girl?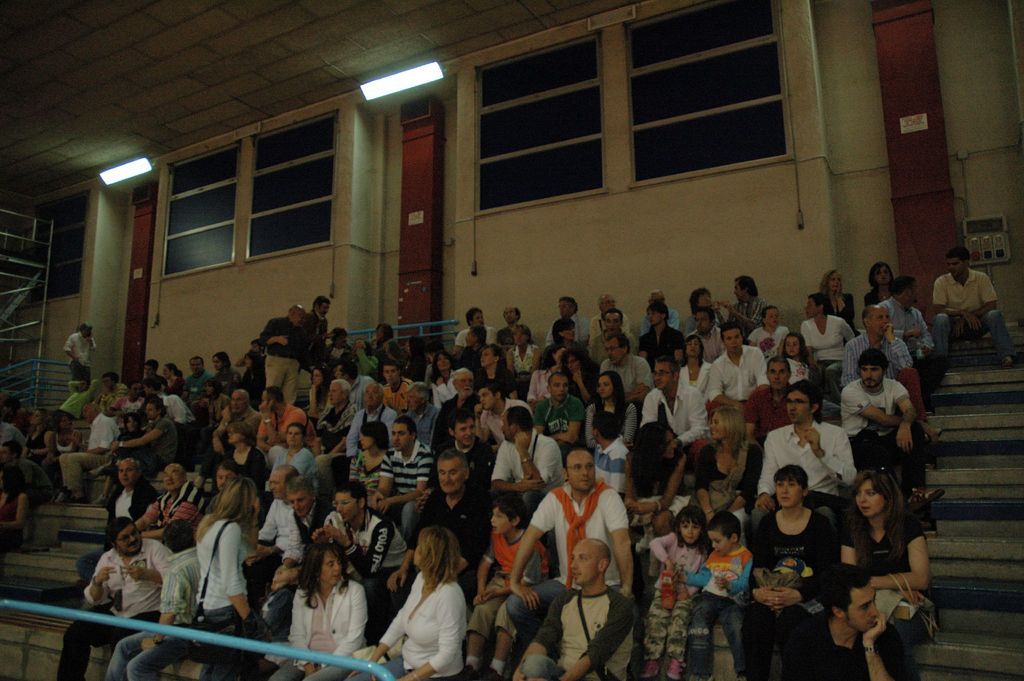
left=193, top=472, right=254, bottom=680
